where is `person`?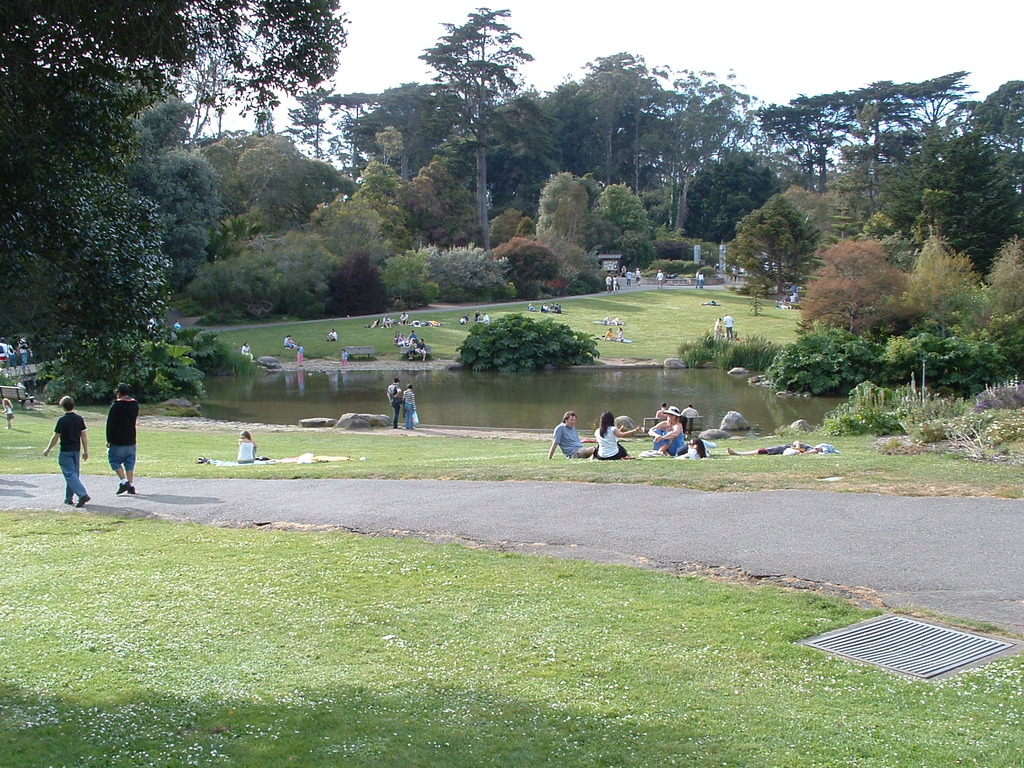
(790,285,799,305).
